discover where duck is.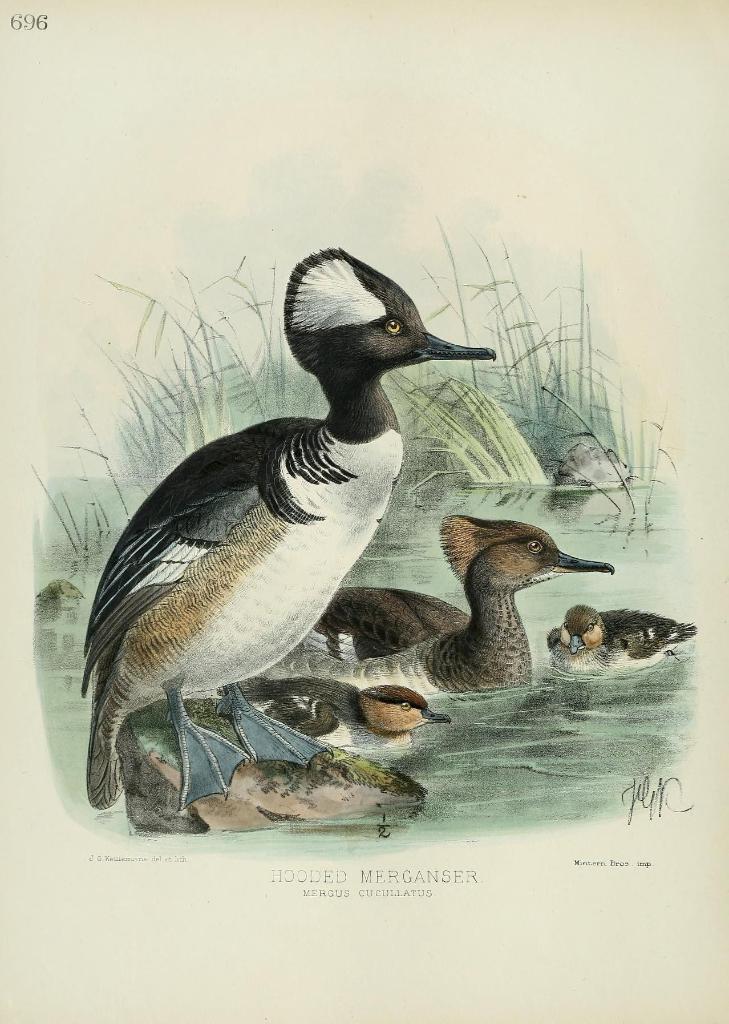
Discovered at 72, 221, 490, 819.
